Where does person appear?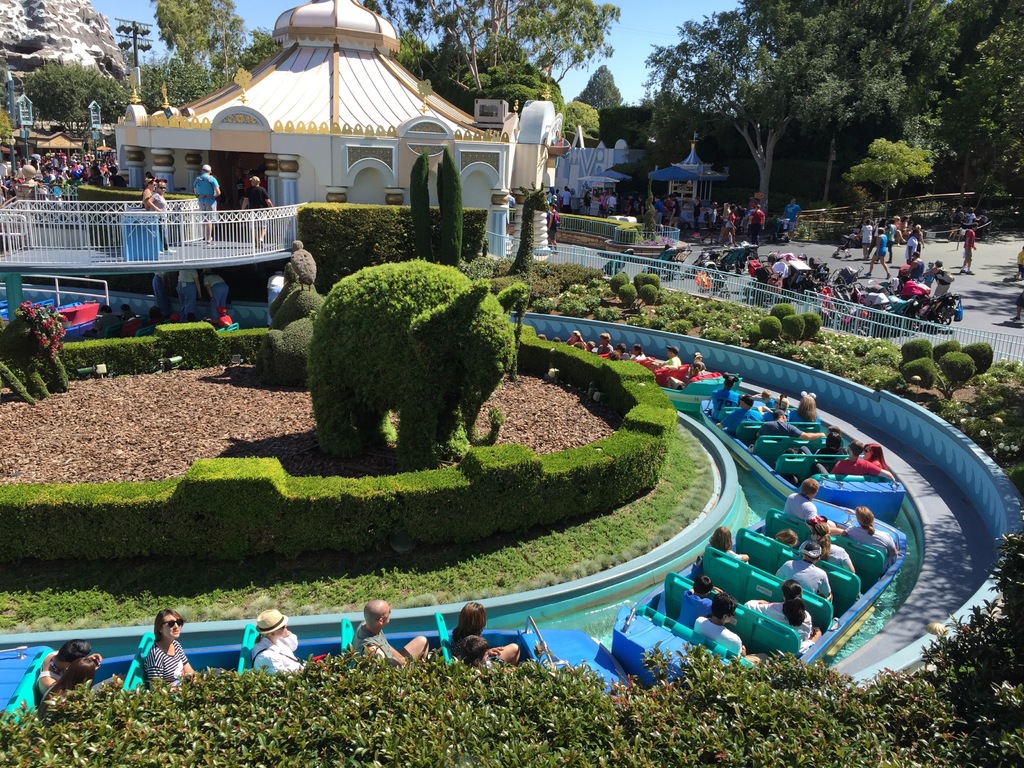
Appears at [x1=1021, y1=246, x2=1023, y2=275].
